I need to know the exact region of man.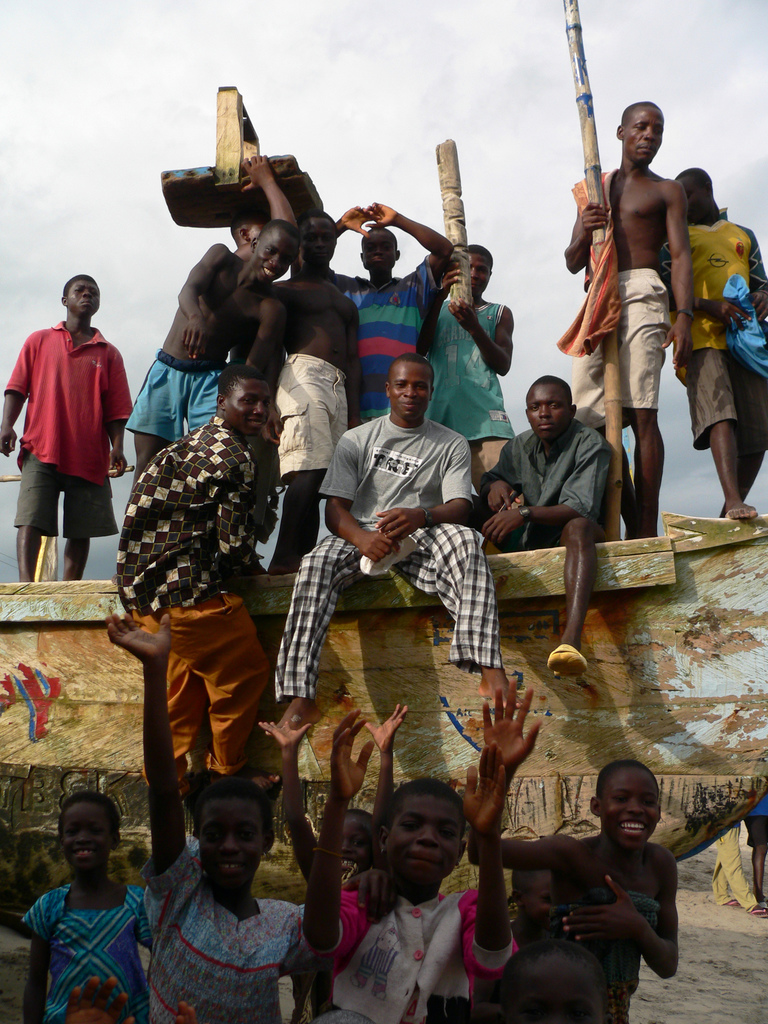
Region: <region>119, 370, 278, 793</region>.
